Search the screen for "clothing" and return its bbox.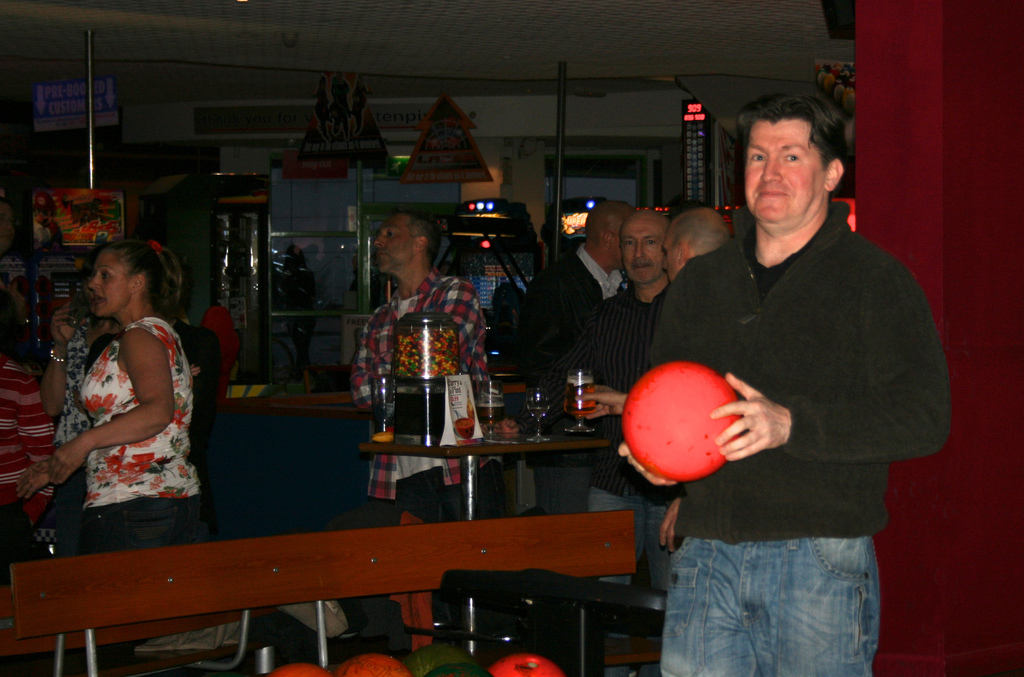
Found: l=177, t=319, r=219, b=529.
